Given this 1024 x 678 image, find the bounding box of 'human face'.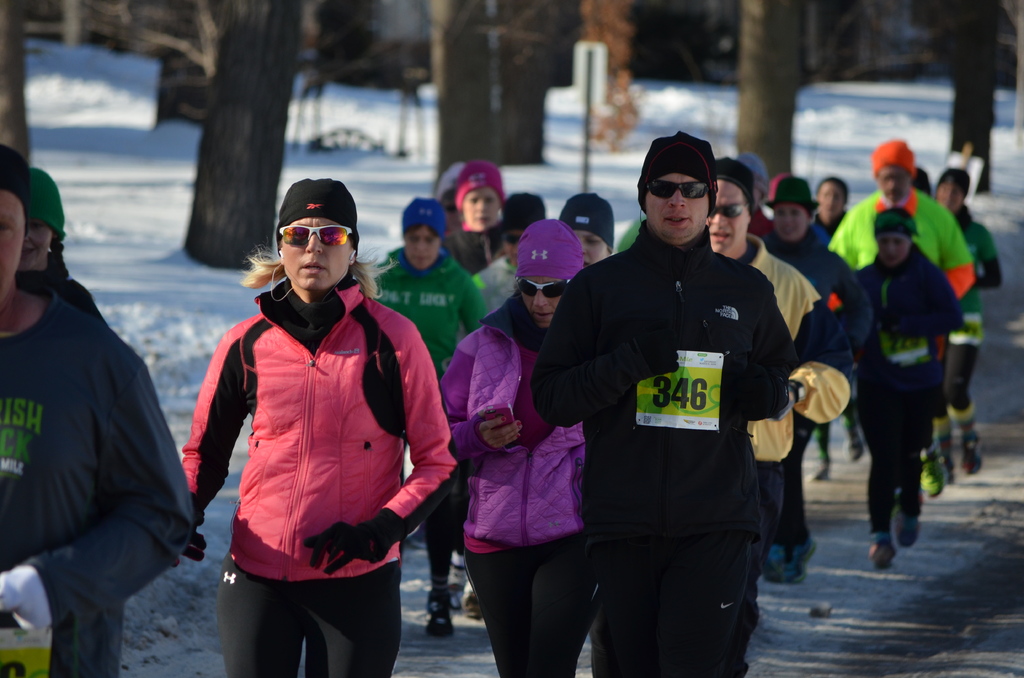
left=877, top=234, right=909, bottom=266.
